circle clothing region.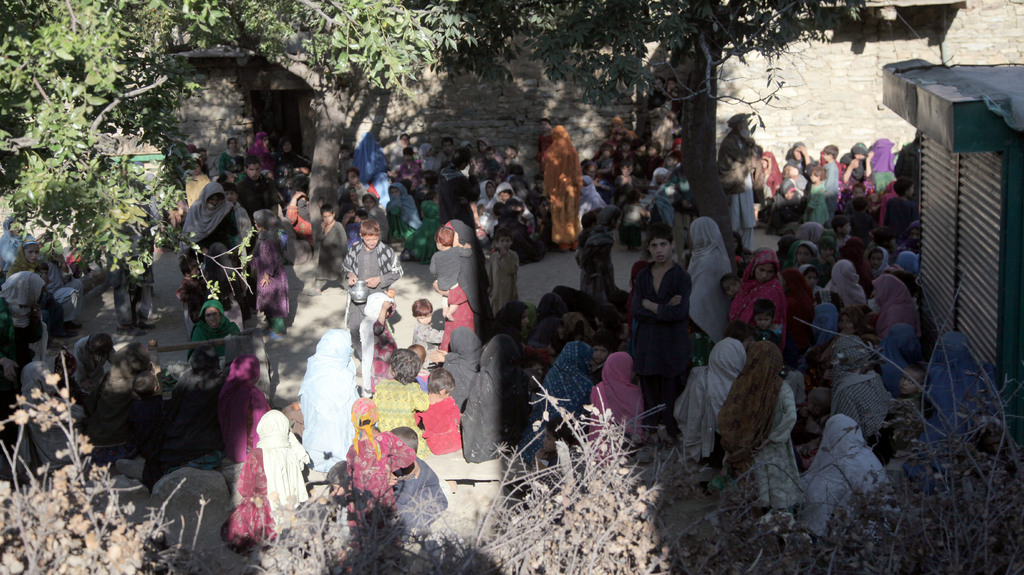
Region: select_region(223, 415, 302, 540).
